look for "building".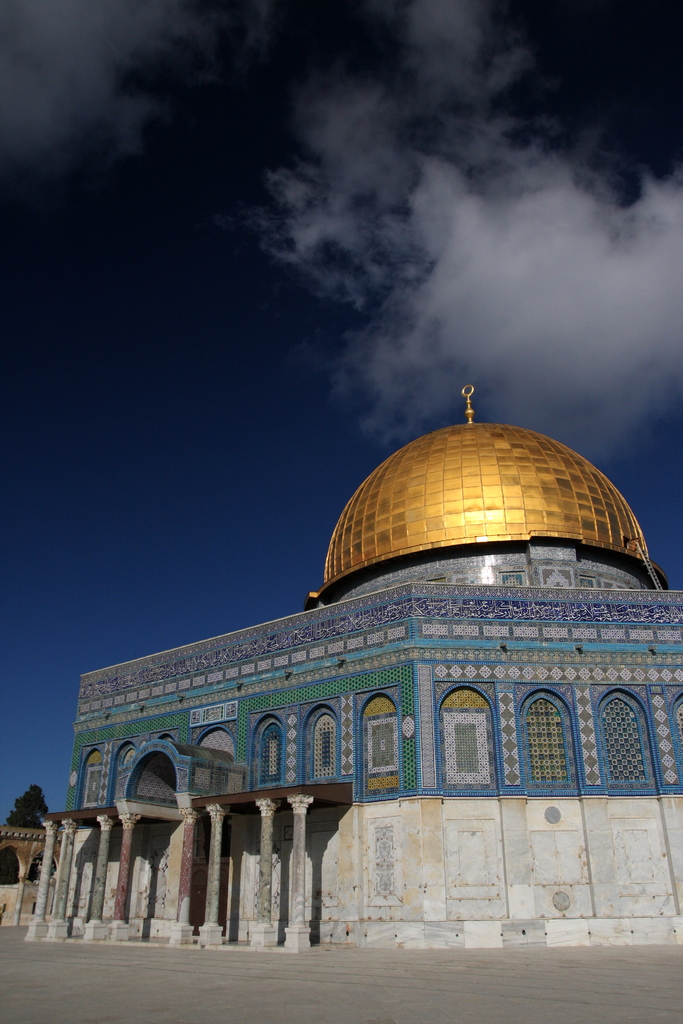
Found: <region>0, 388, 682, 951</region>.
